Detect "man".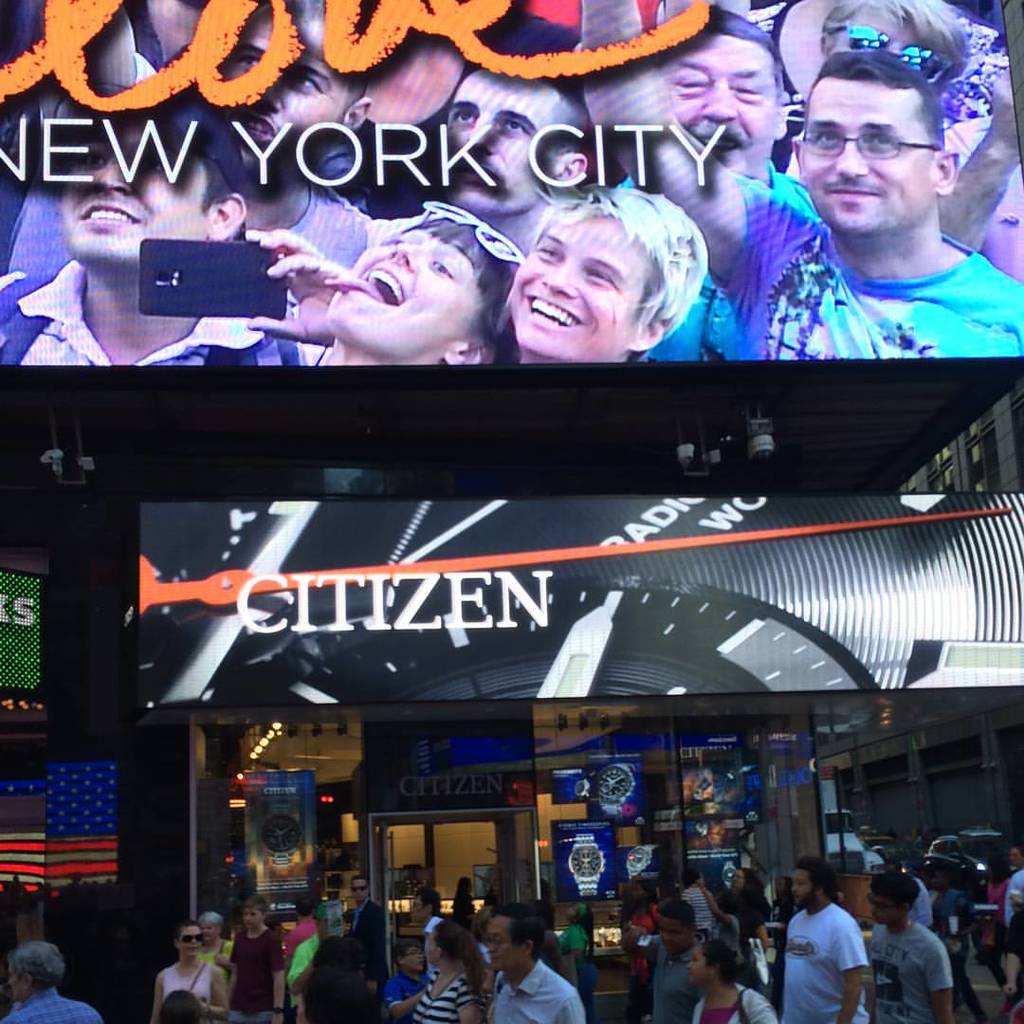
Detected at box(622, 903, 706, 1023).
